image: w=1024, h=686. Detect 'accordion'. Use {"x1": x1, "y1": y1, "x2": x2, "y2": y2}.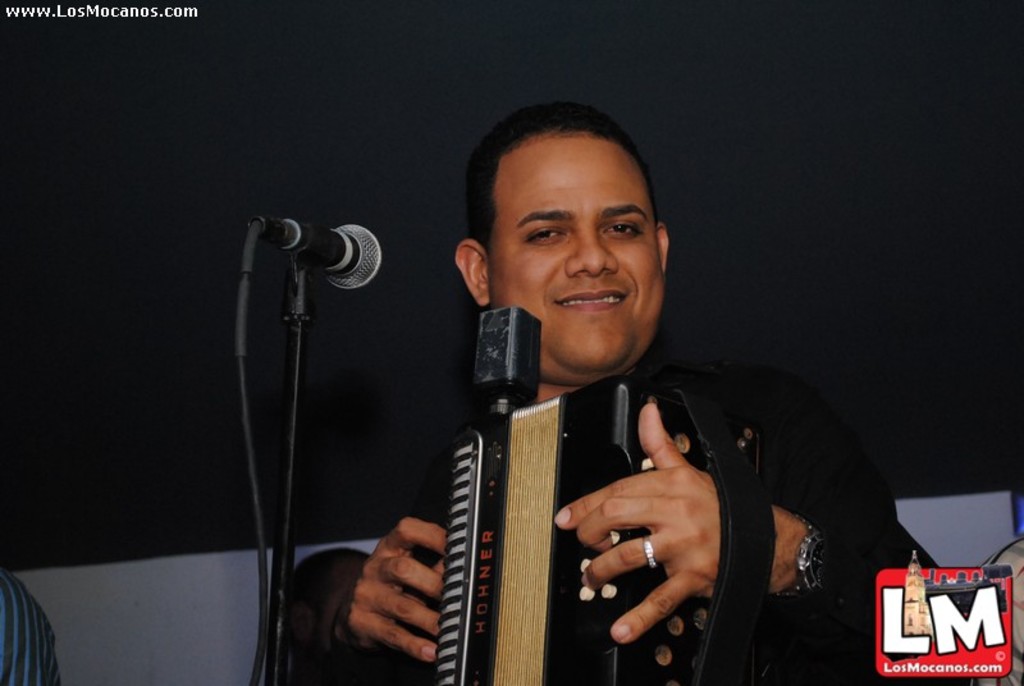
{"x1": 394, "y1": 367, "x2": 660, "y2": 685}.
